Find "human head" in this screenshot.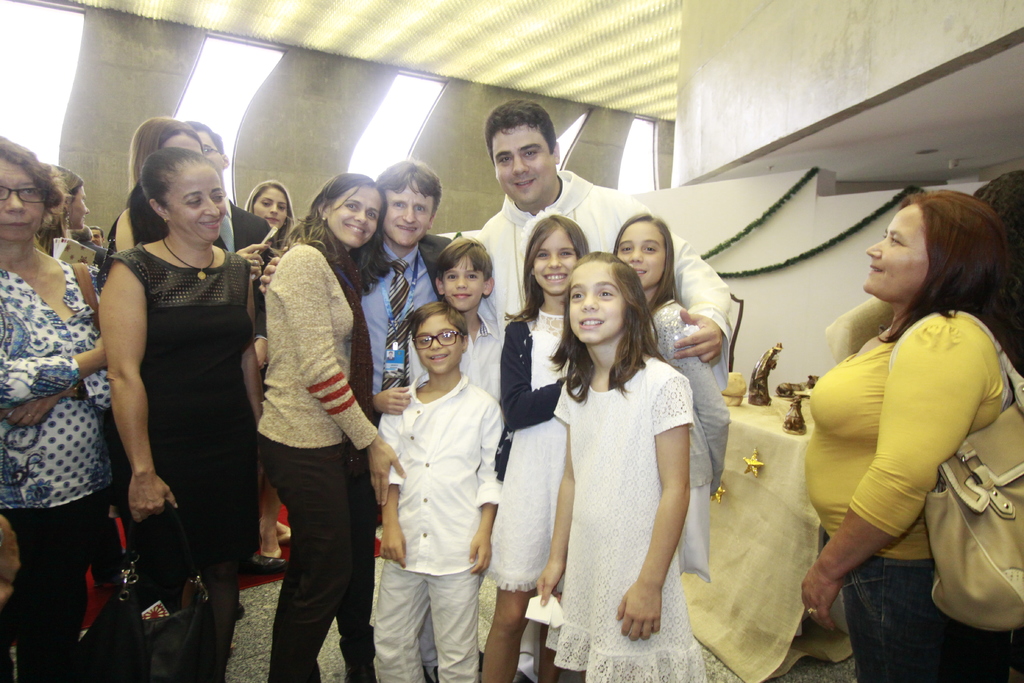
The bounding box for "human head" is pyautogui.locateOnScreen(430, 241, 494, 313).
